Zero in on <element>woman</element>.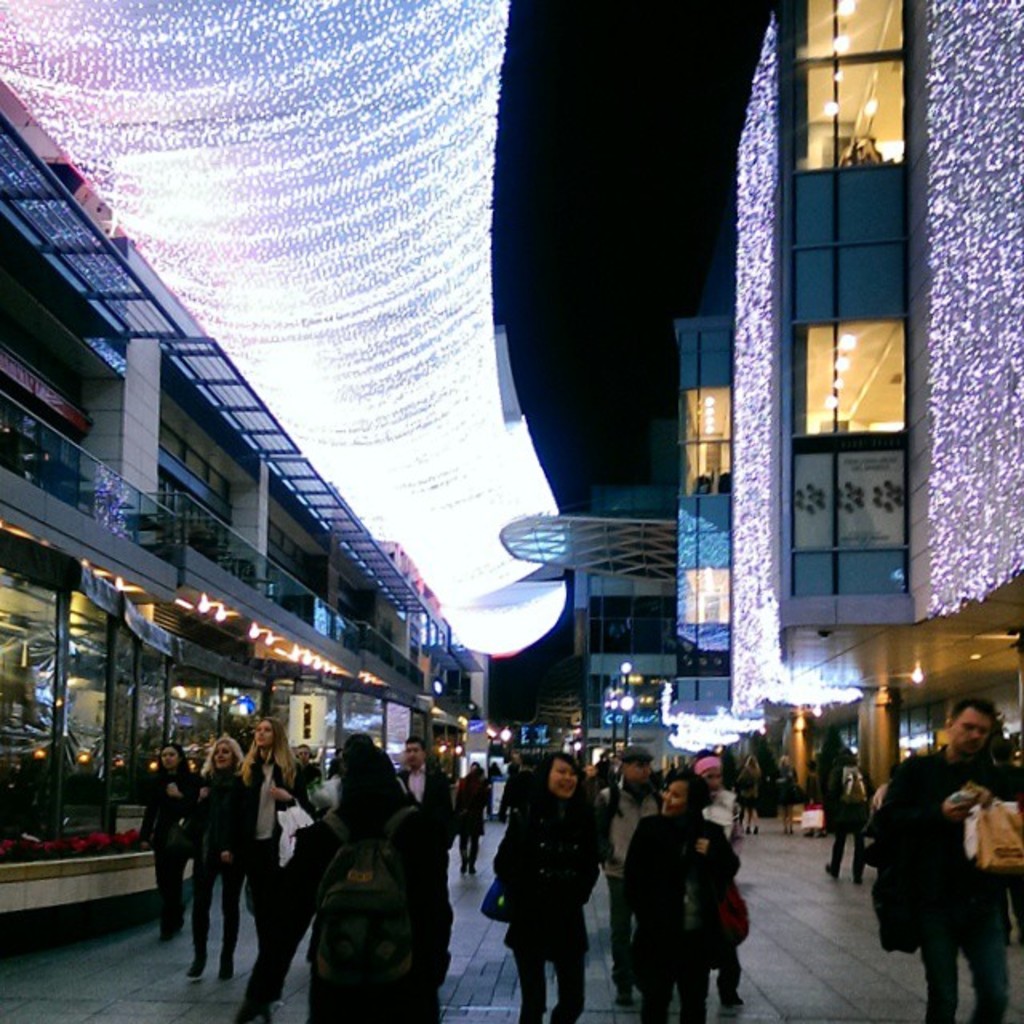
Zeroed in: {"left": 488, "top": 741, "right": 626, "bottom": 1023}.
